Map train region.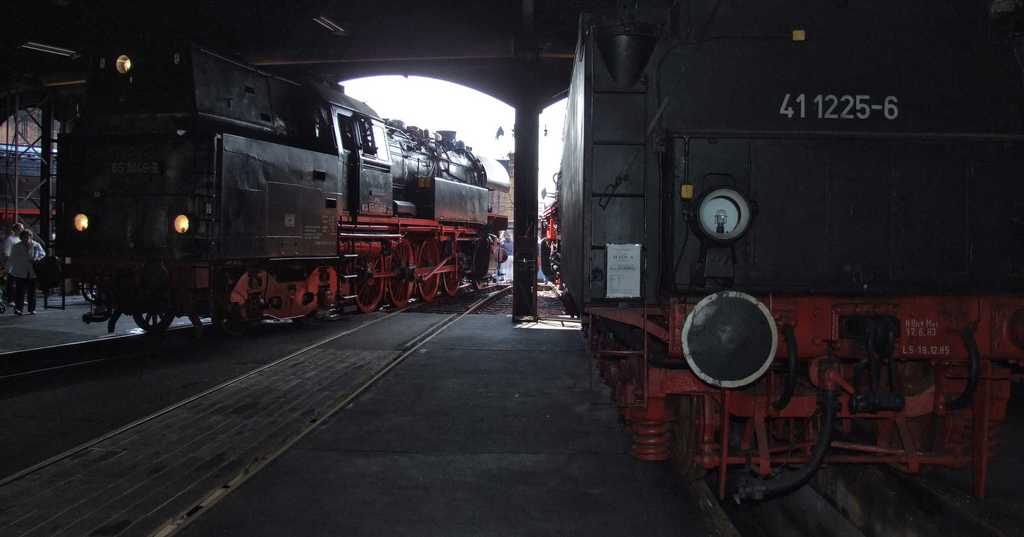
Mapped to [552, 0, 1023, 536].
